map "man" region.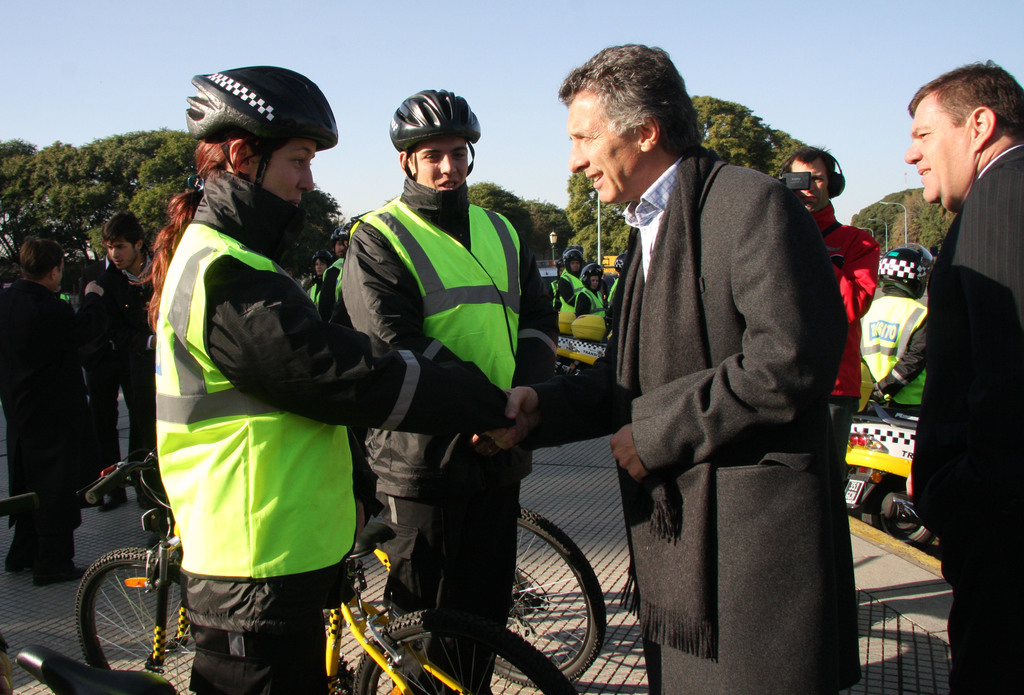
Mapped to {"left": 579, "top": 265, "right": 609, "bottom": 335}.
